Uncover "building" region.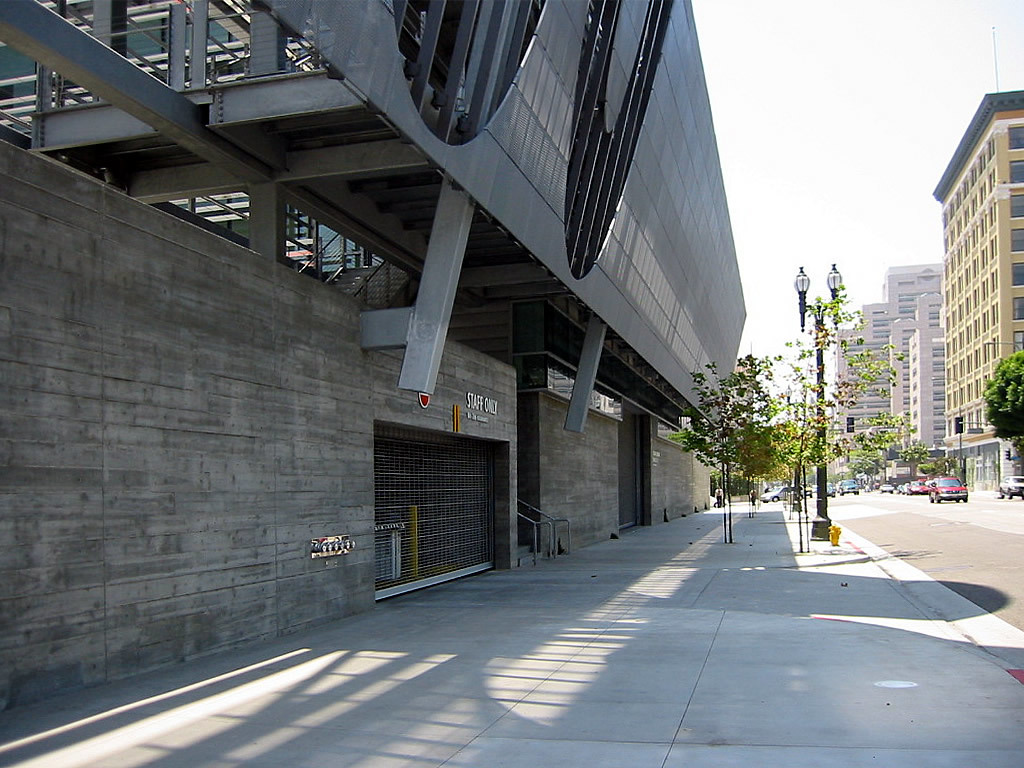
Uncovered: (0, 0, 749, 718).
